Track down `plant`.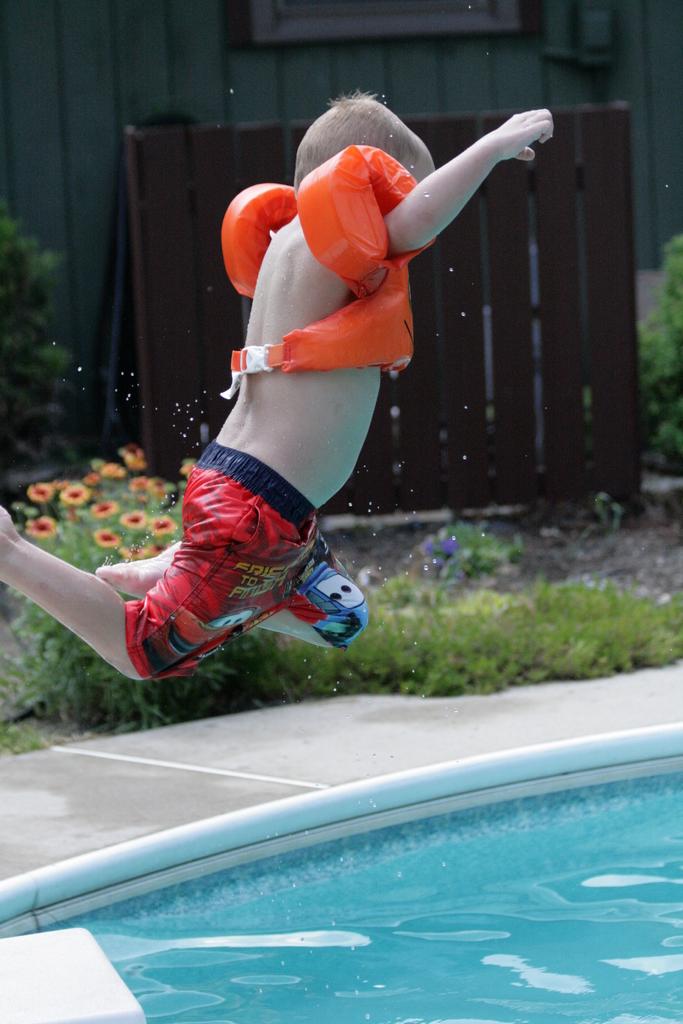
Tracked to x1=561 y1=491 x2=630 y2=563.
